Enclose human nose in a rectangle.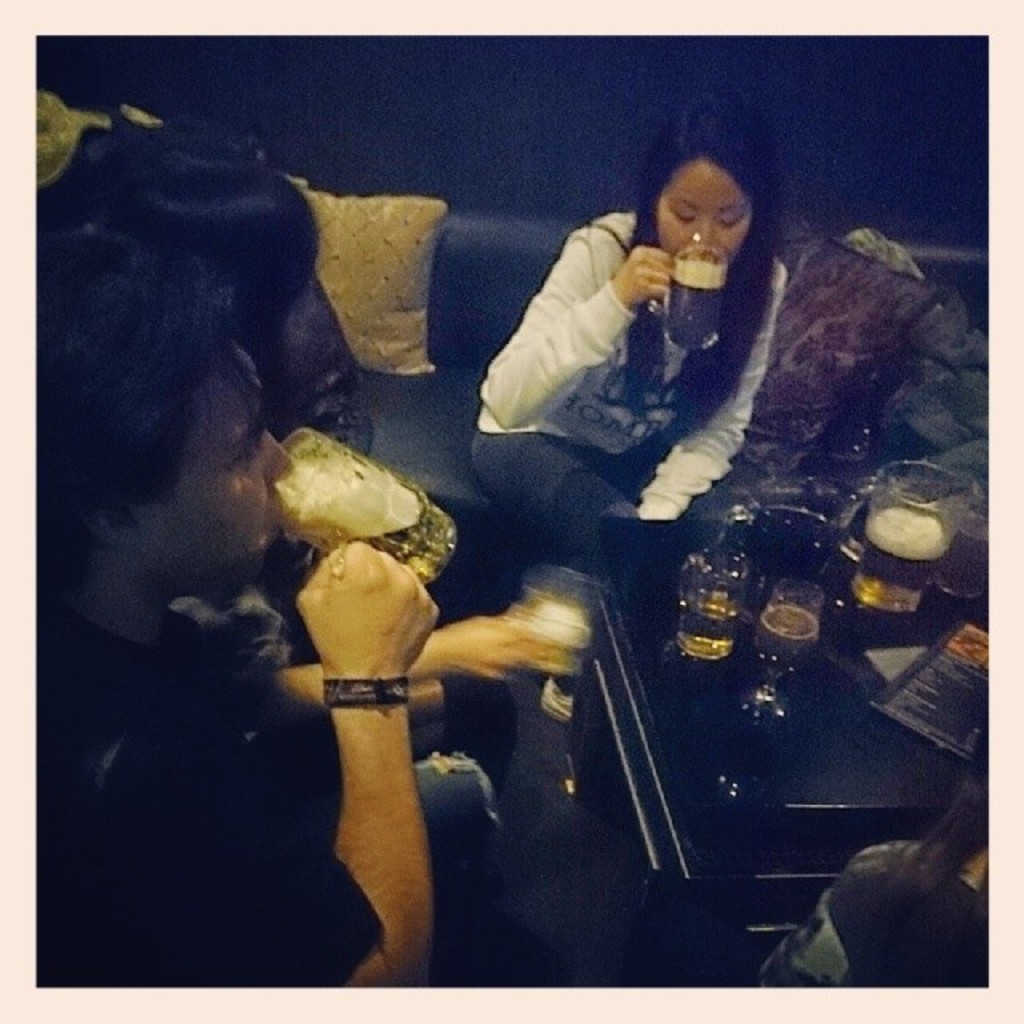
bbox=[267, 437, 293, 483].
